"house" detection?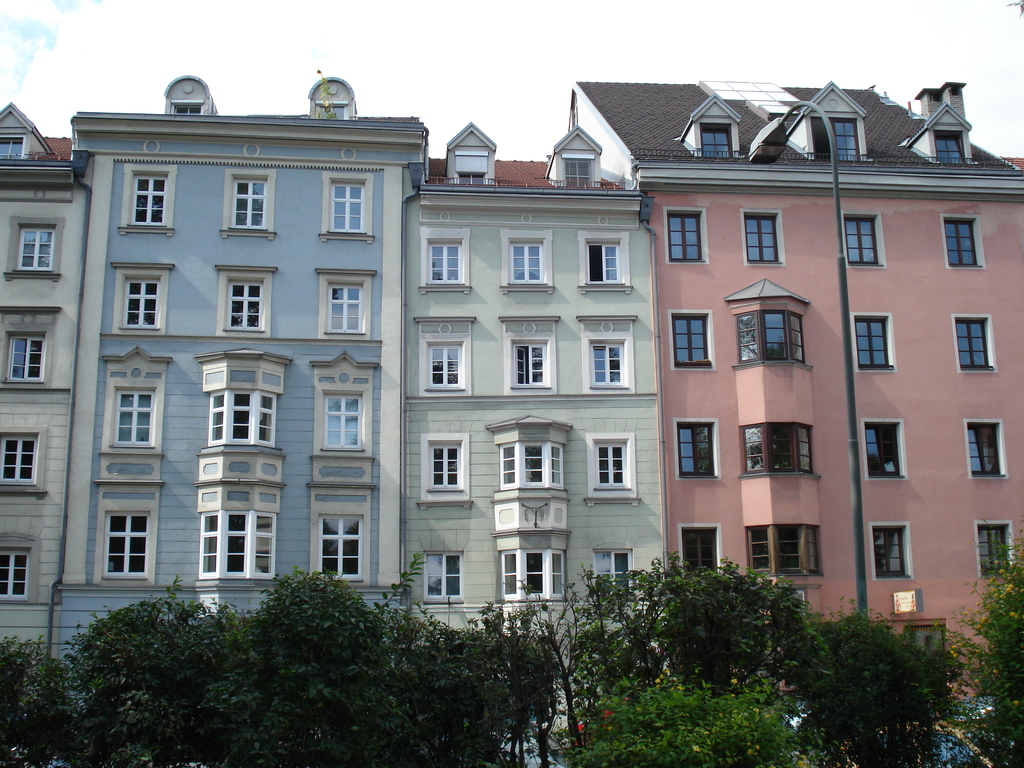
select_region(400, 118, 670, 668)
